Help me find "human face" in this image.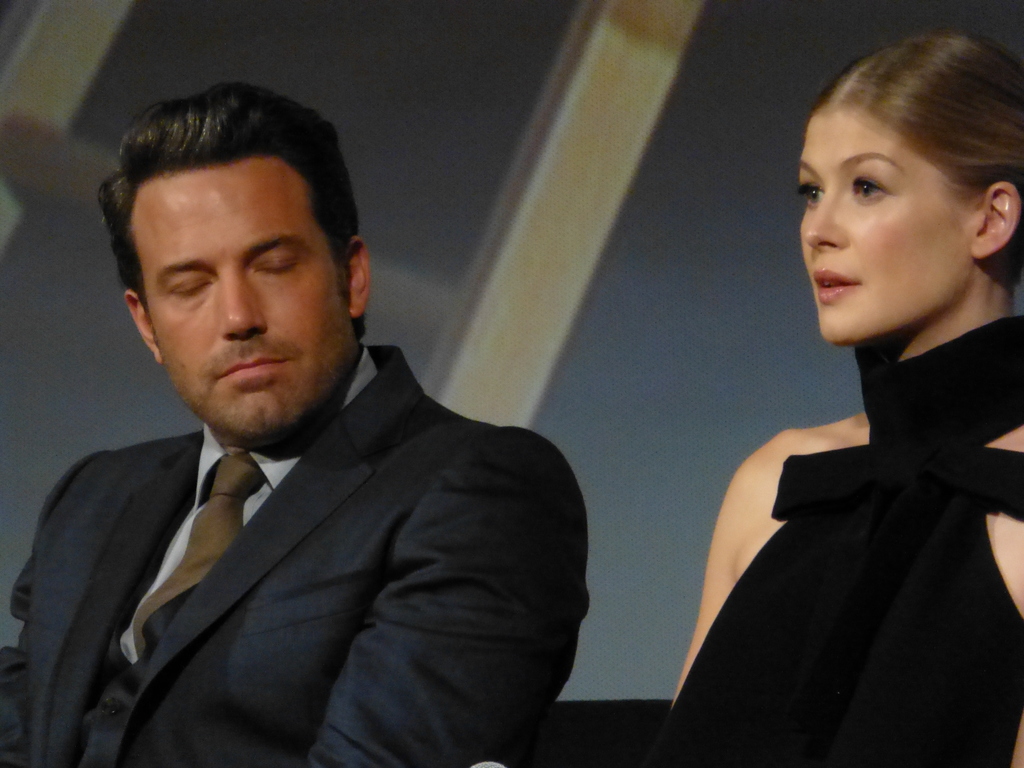
Found it: locate(128, 163, 351, 437).
